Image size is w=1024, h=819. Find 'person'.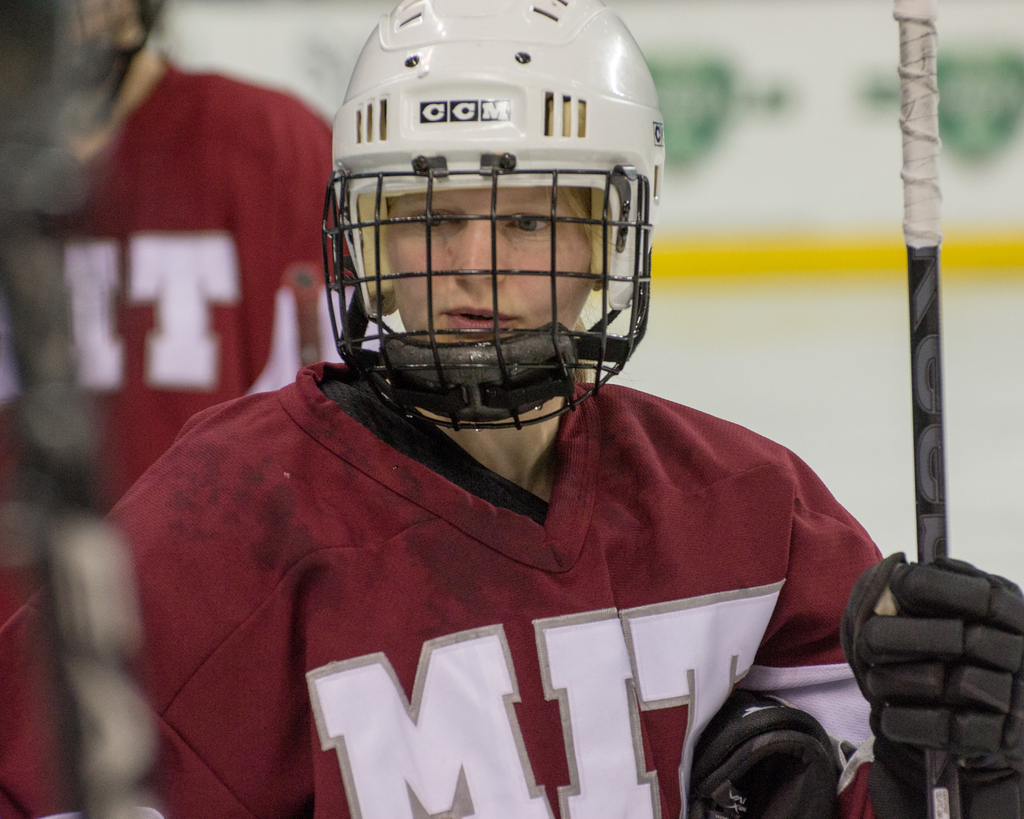
pyautogui.locateOnScreen(131, 0, 886, 818).
